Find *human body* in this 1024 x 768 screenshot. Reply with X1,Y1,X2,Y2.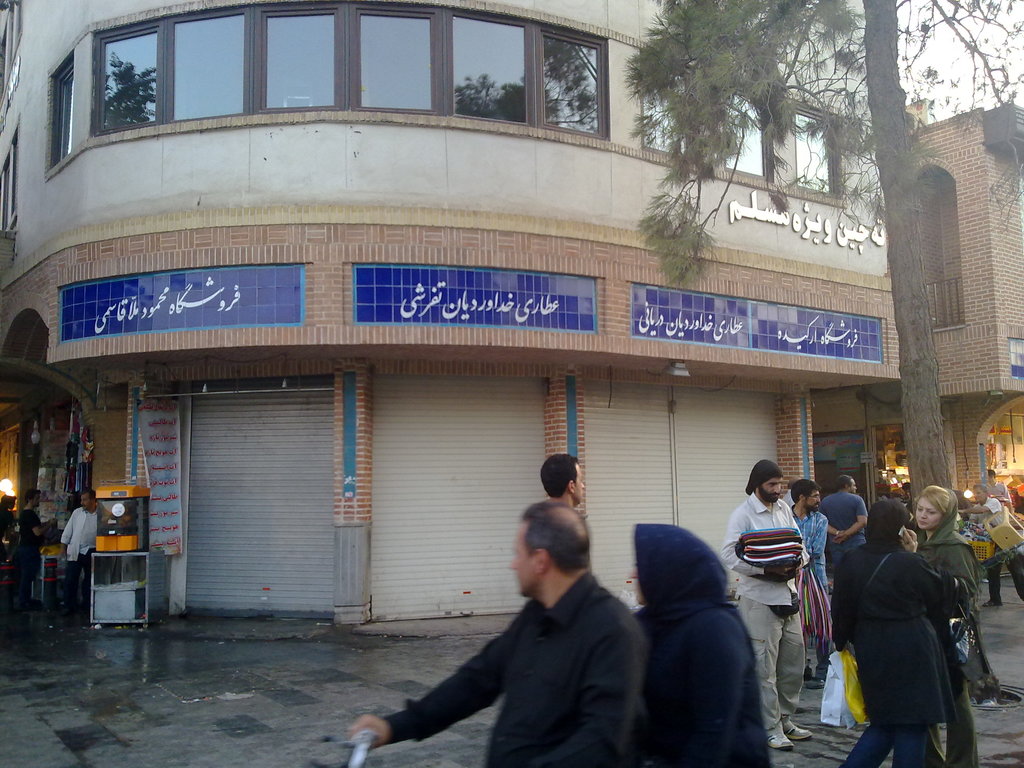
634,518,778,767.
